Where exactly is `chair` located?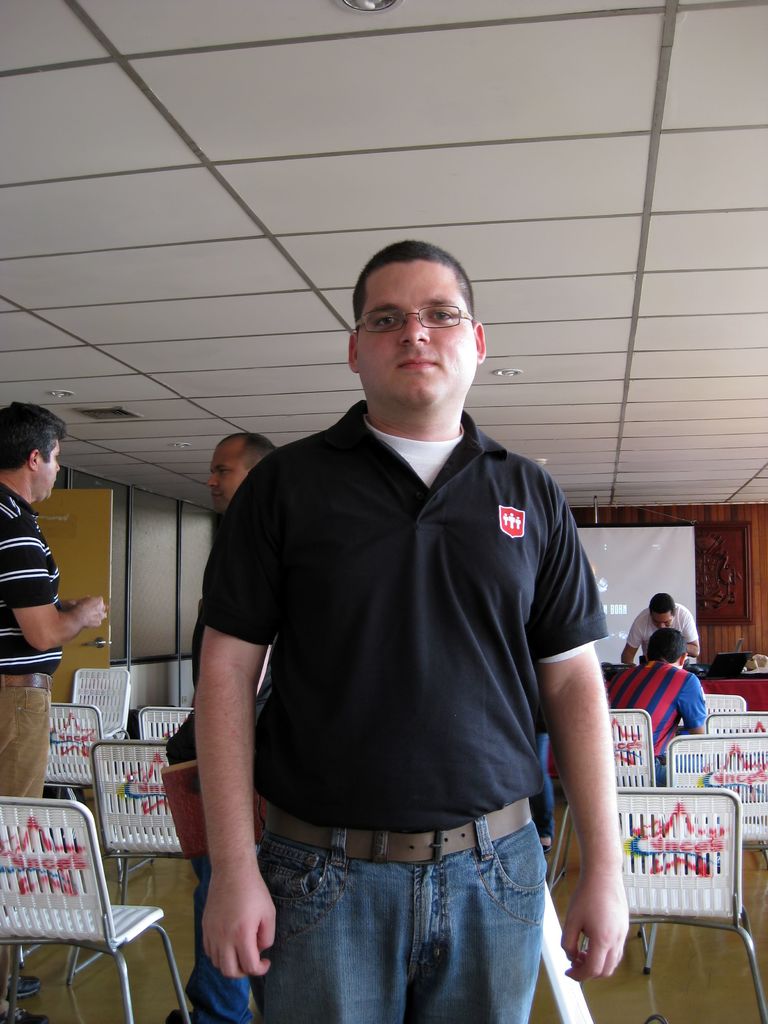
Its bounding box is detection(98, 735, 209, 901).
